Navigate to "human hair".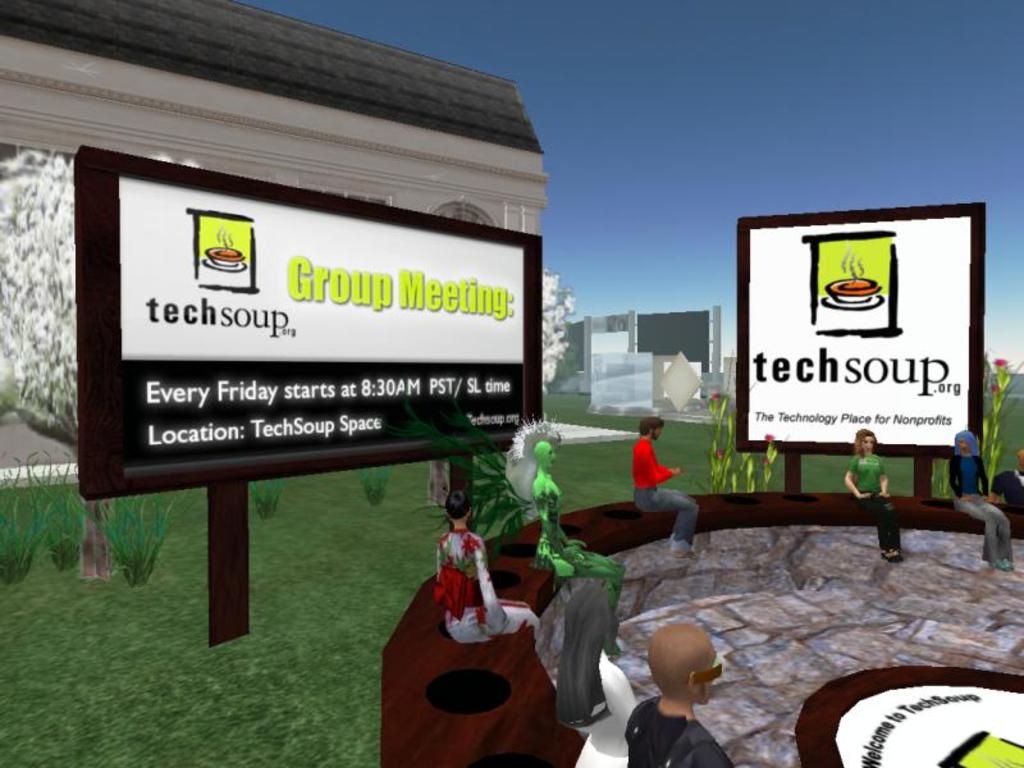
Navigation target: 852:429:879:460.
